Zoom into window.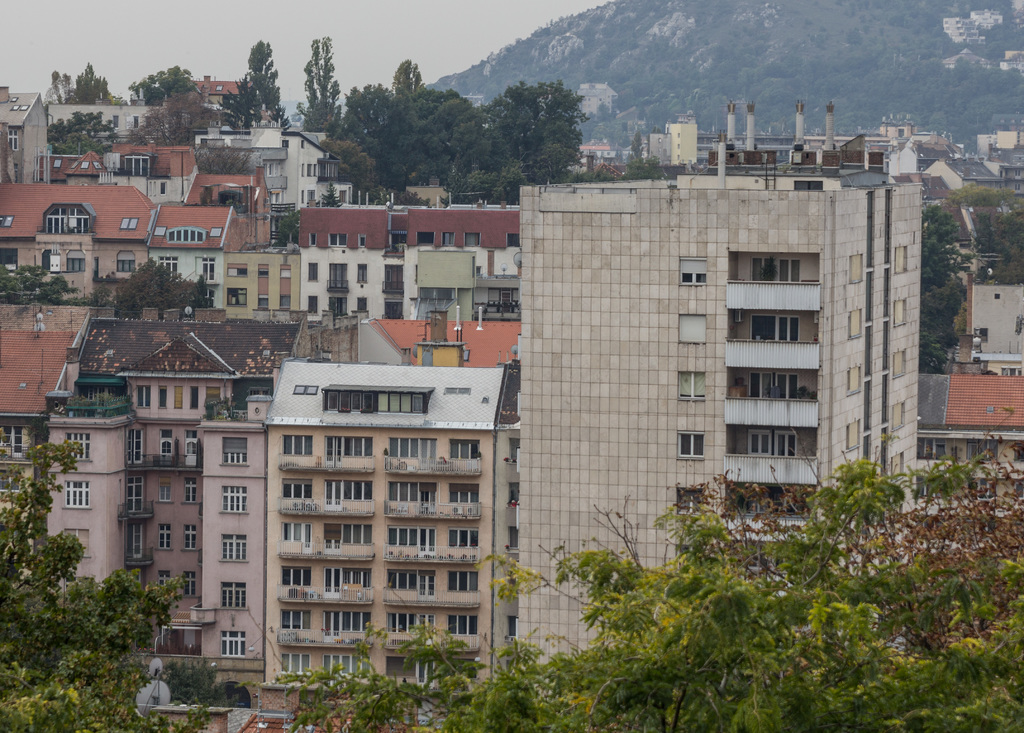
Zoom target: [216,575,250,612].
